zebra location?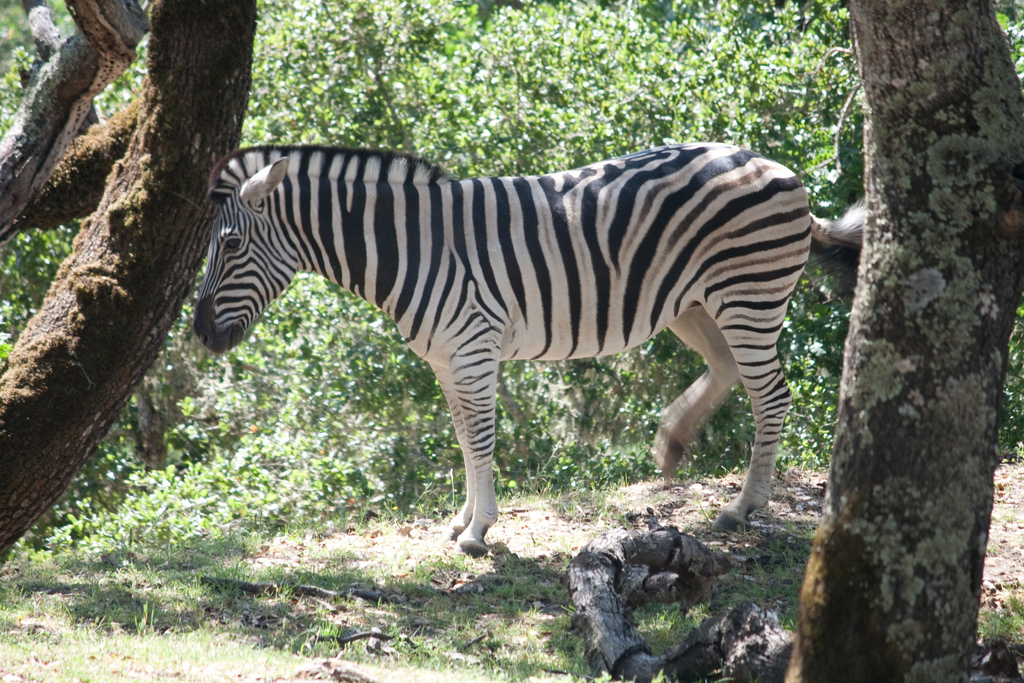
bbox(186, 144, 868, 562)
